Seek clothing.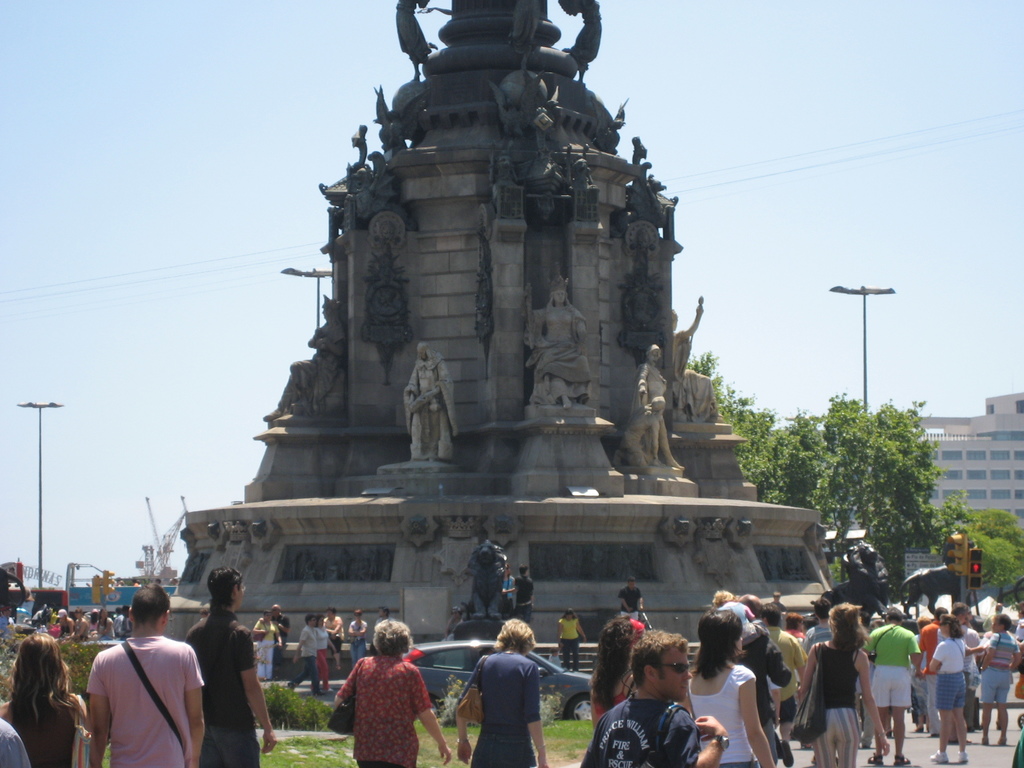
bbox=(102, 622, 109, 637).
